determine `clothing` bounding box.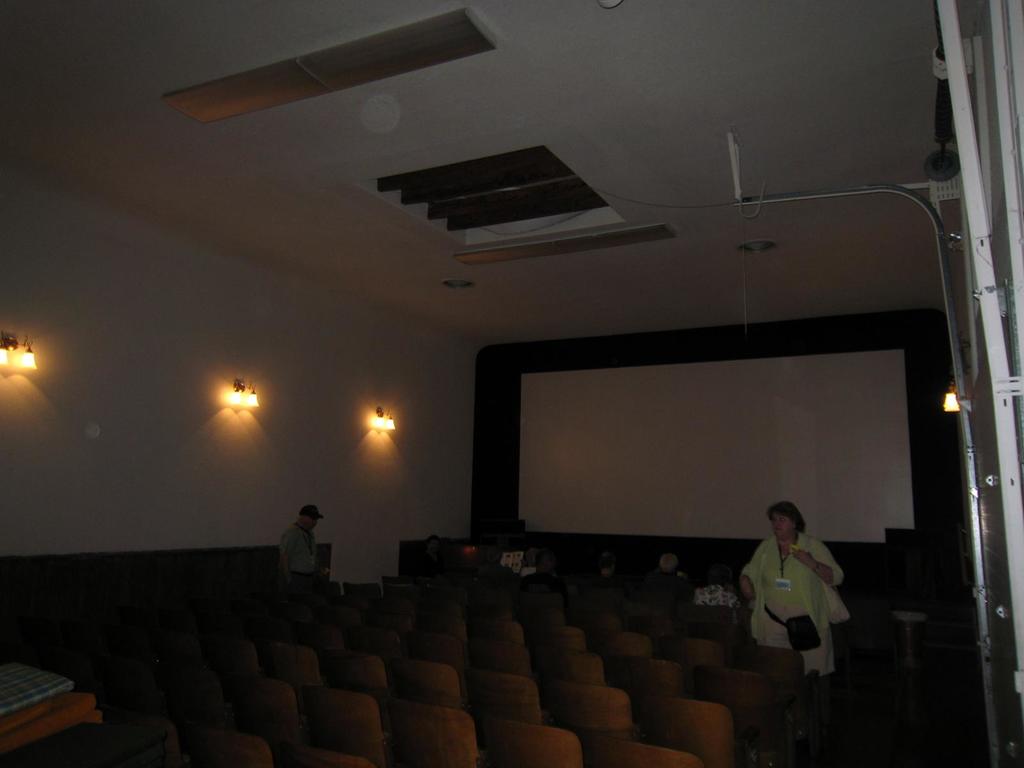
Determined: (x1=748, y1=509, x2=840, y2=688).
